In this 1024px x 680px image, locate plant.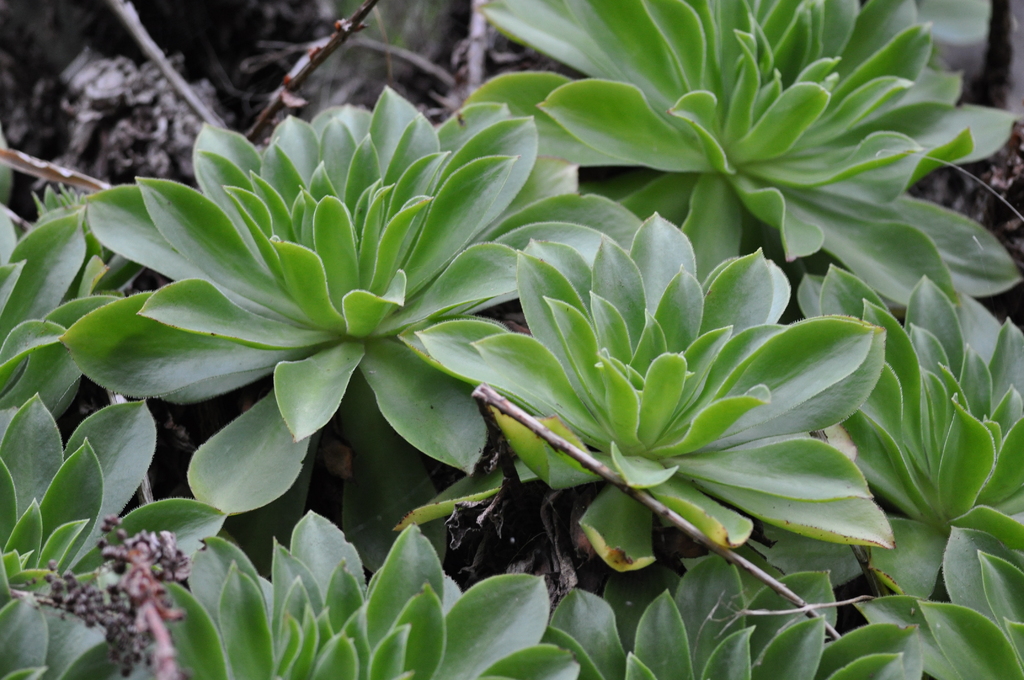
Bounding box: rect(0, 166, 152, 407).
